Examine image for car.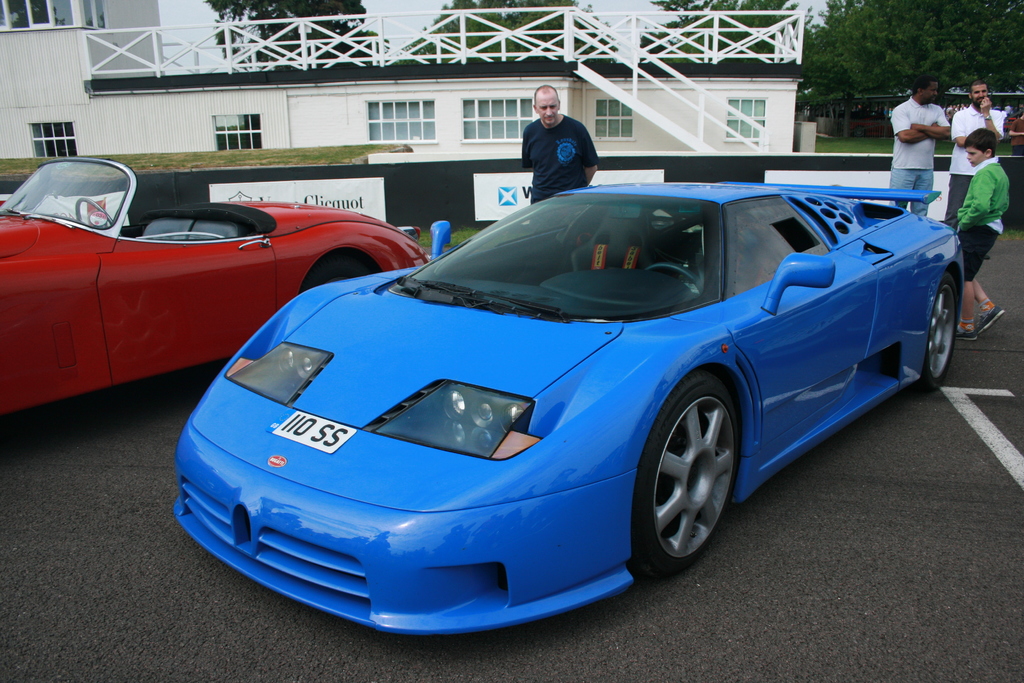
Examination result: {"x1": 0, "y1": 151, "x2": 434, "y2": 418}.
